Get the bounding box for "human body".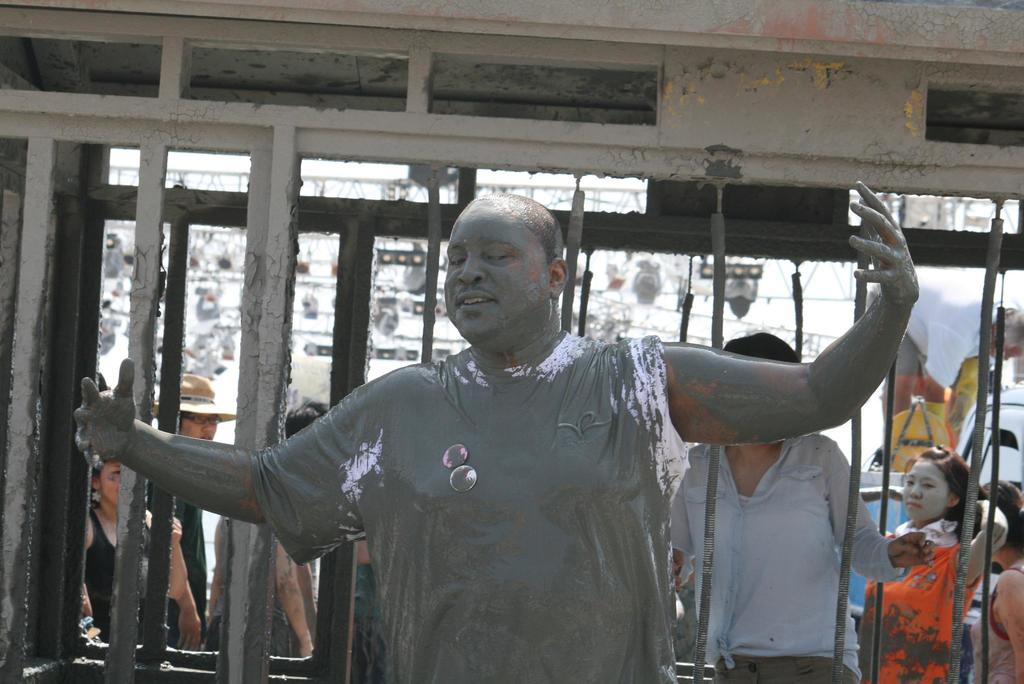
[271, 399, 333, 673].
